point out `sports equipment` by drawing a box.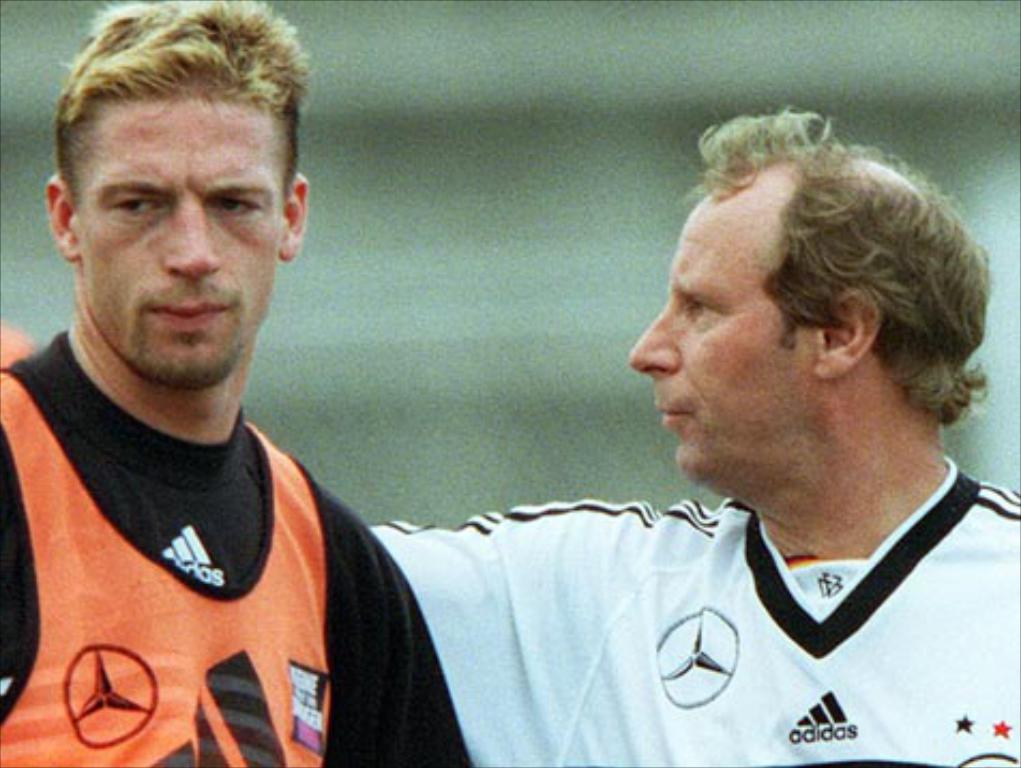
l=362, t=451, r=1019, b=766.
